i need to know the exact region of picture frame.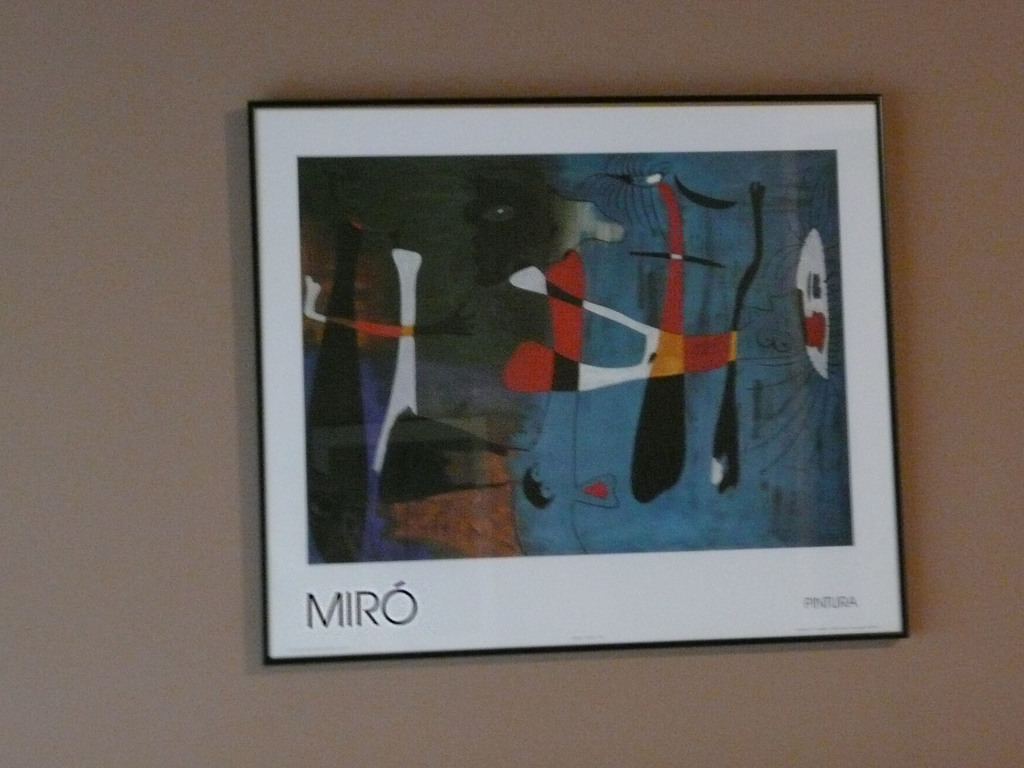
Region: (left=166, top=86, right=912, bottom=696).
